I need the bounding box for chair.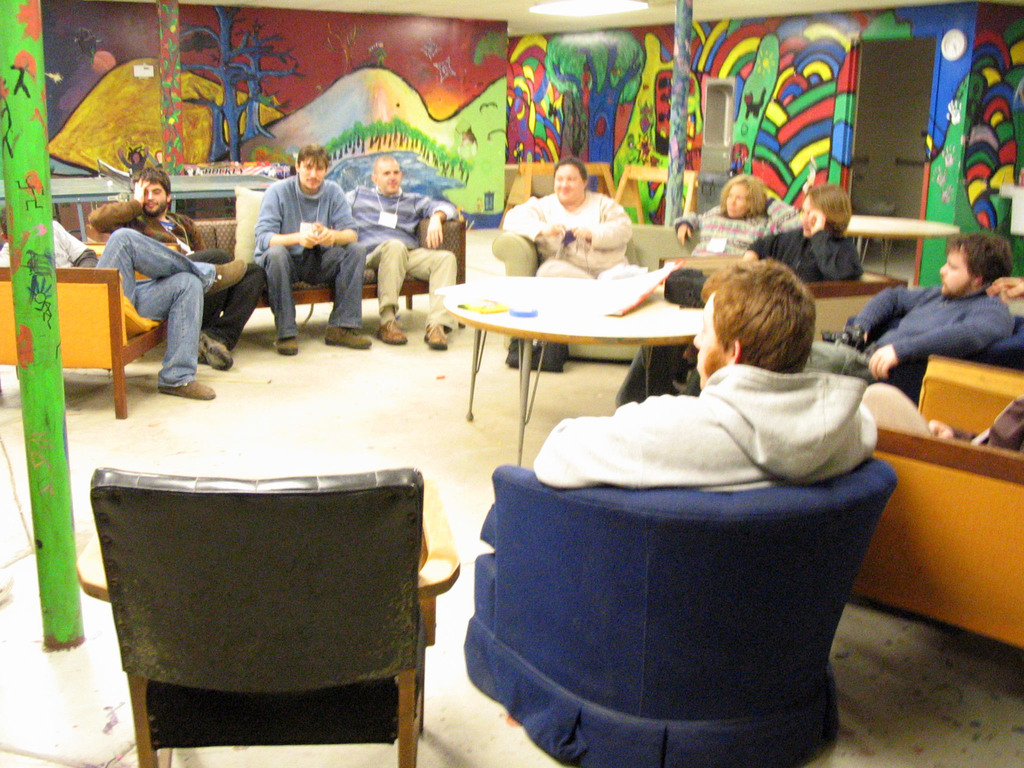
Here it is: Rect(92, 468, 461, 767).
